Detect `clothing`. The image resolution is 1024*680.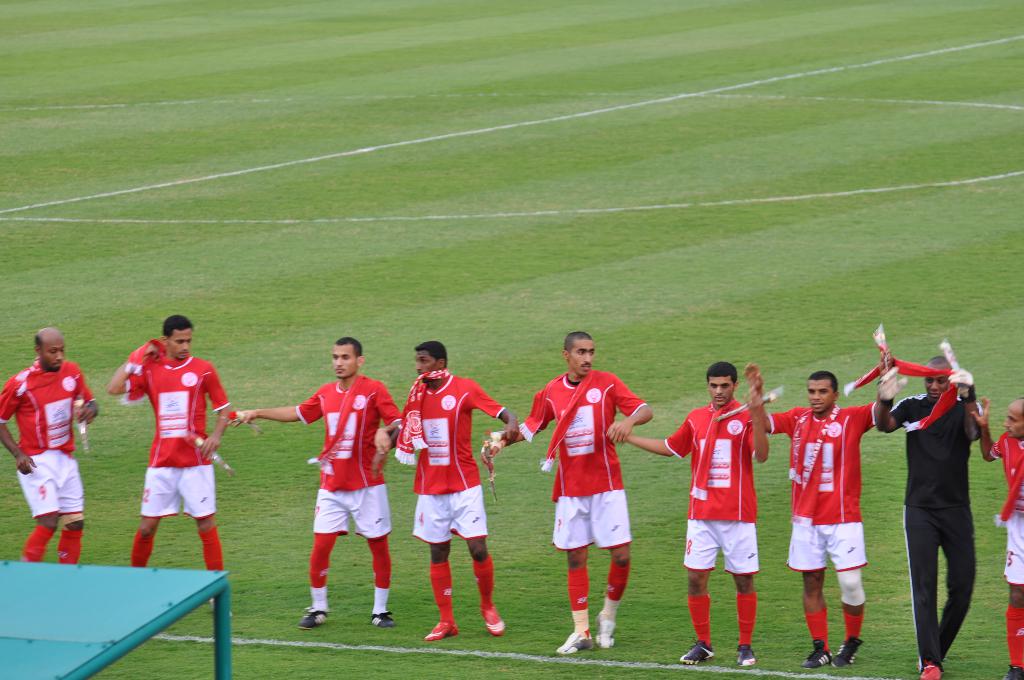
bbox(403, 371, 496, 492).
